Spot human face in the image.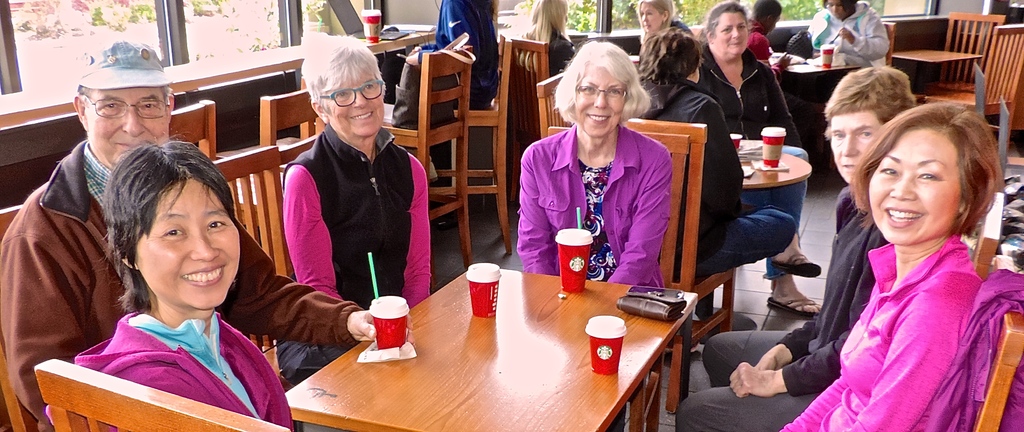
human face found at <region>323, 62, 385, 136</region>.
